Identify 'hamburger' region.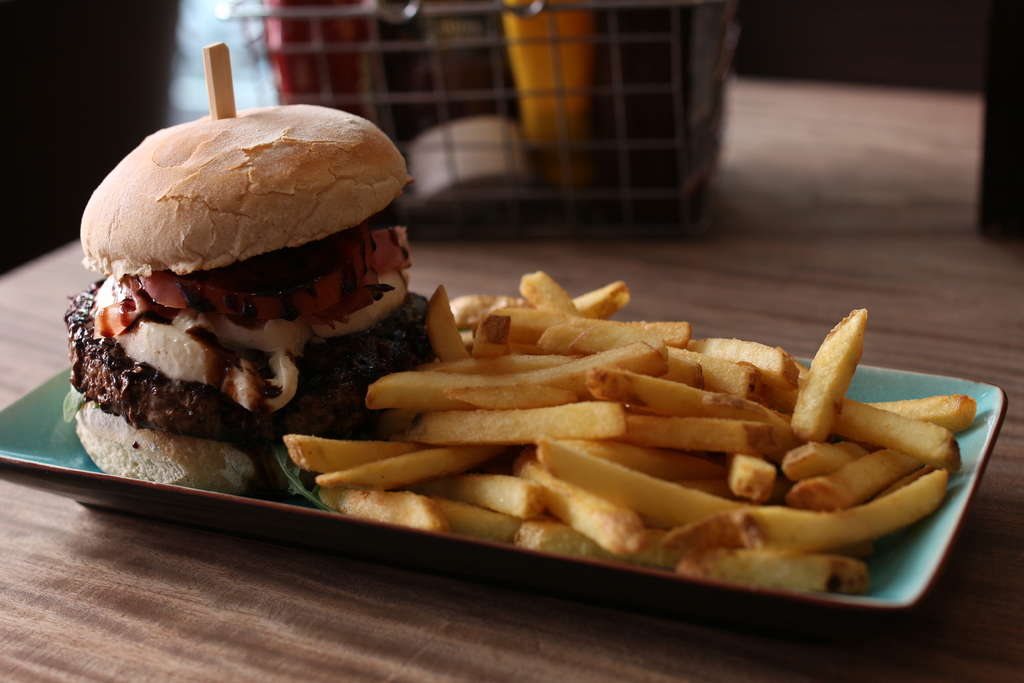
Region: box=[61, 103, 425, 490].
